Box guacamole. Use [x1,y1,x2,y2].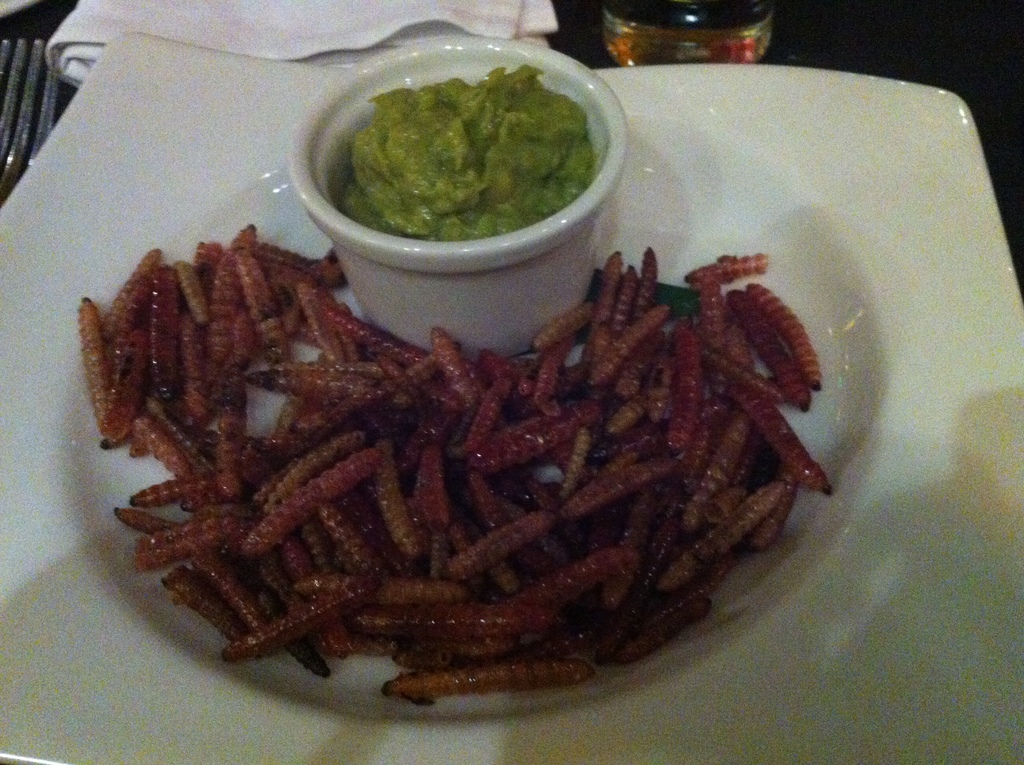
[337,58,606,244].
